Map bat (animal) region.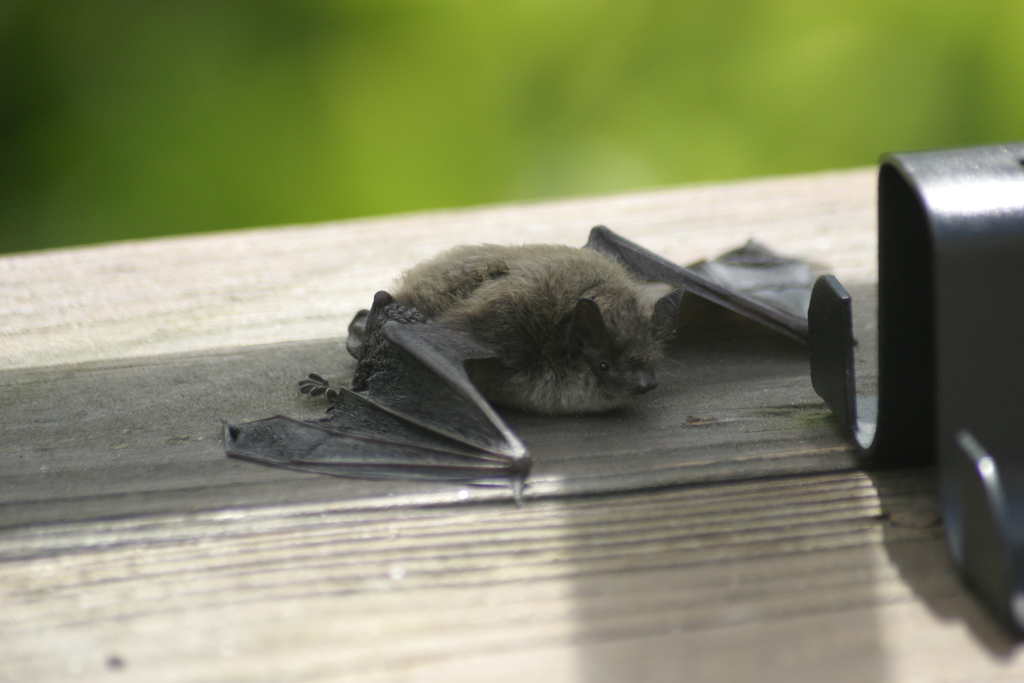
Mapped to 216, 216, 858, 506.
